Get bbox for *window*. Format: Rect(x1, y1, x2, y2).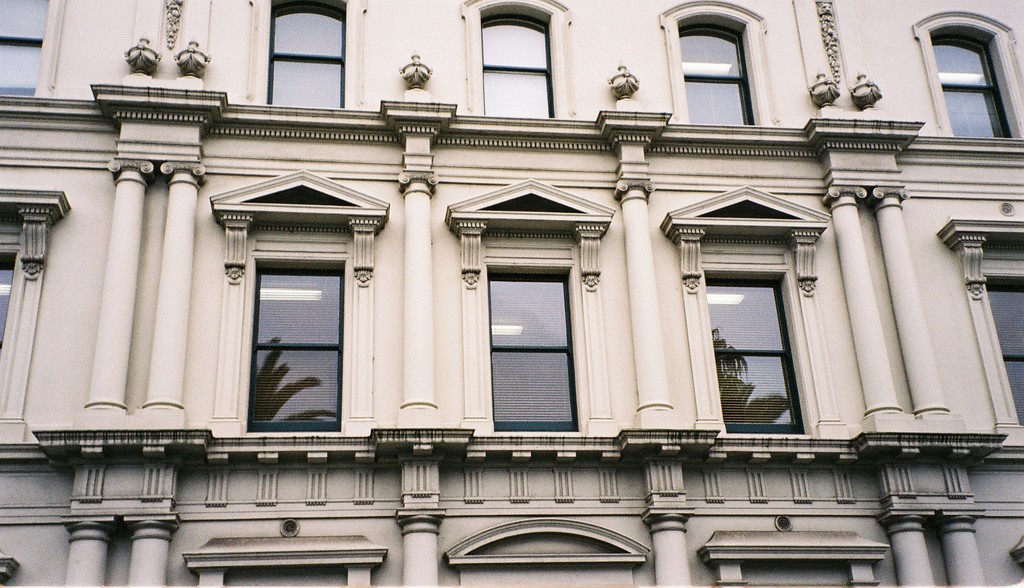
Rect(678, 24, 755, 131).
